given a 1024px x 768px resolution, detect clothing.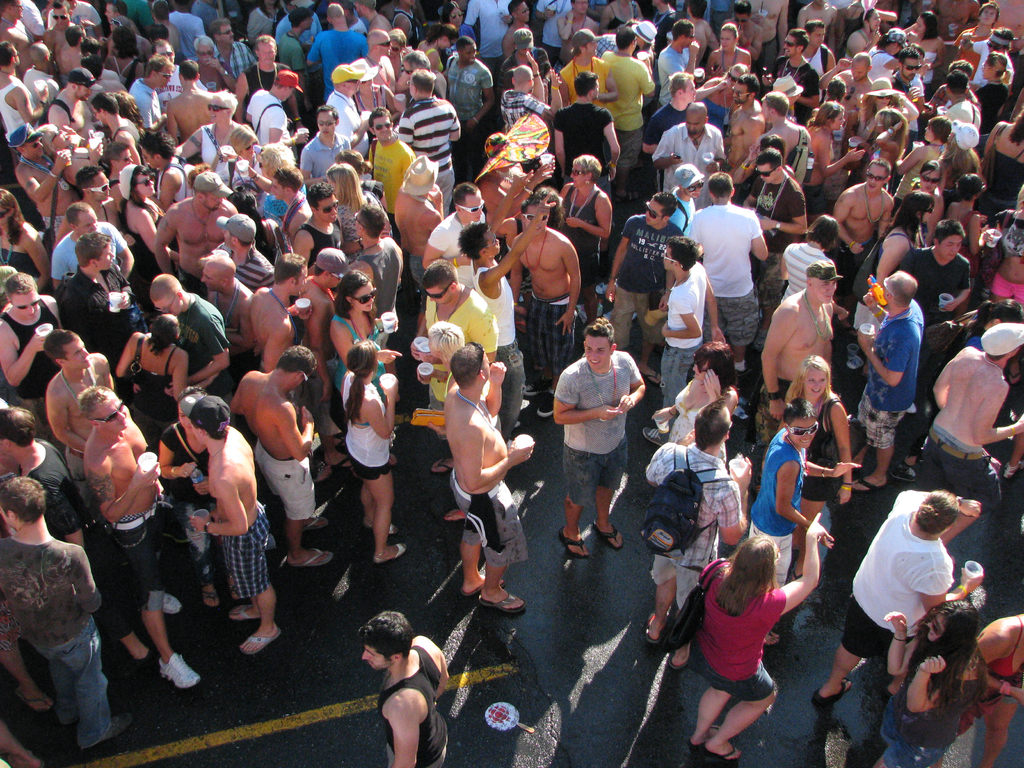
404,102,460,197.
